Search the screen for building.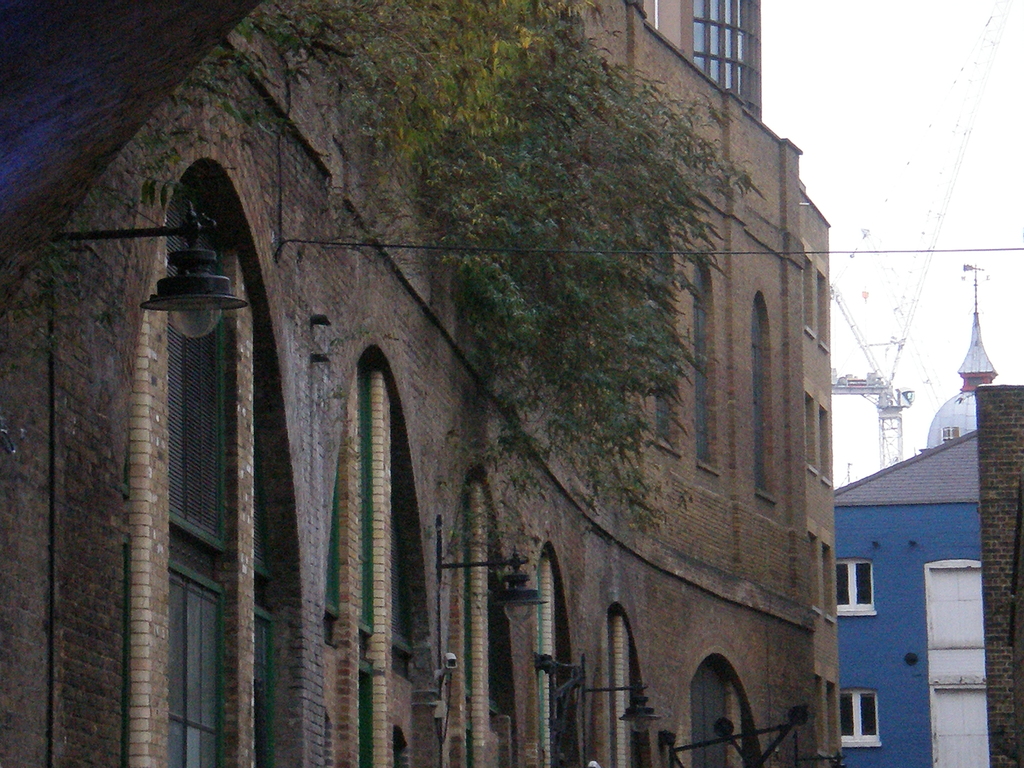
Found at bbox(636, 0, 762, 122).
